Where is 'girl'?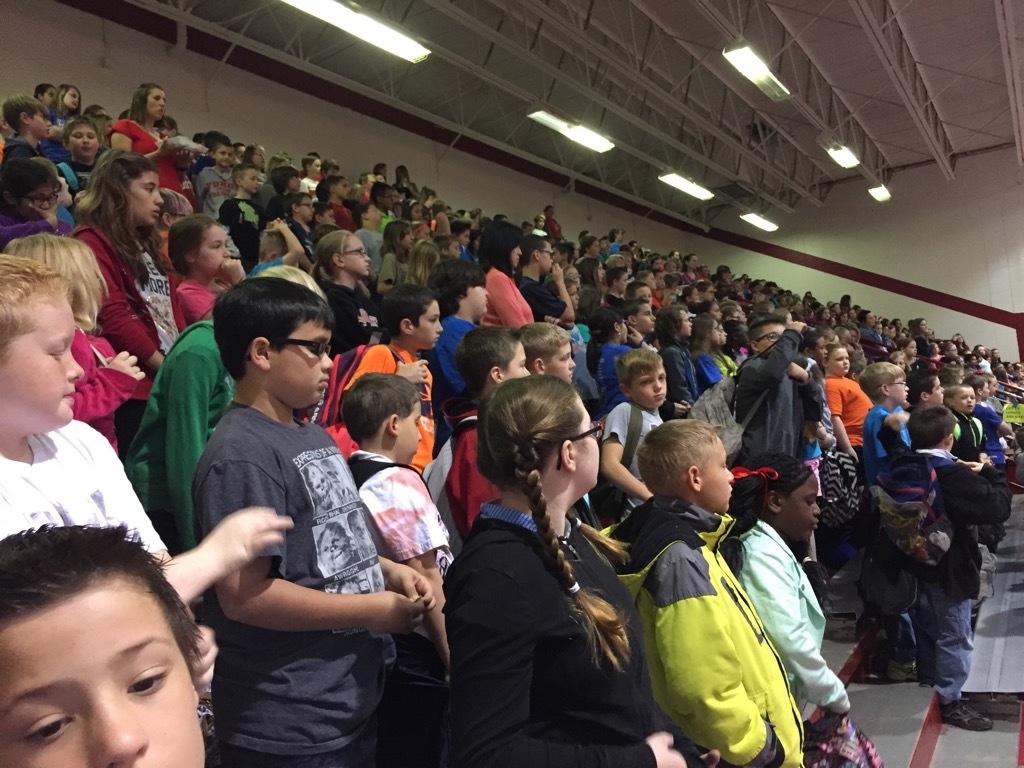
[478,217,538,322].
